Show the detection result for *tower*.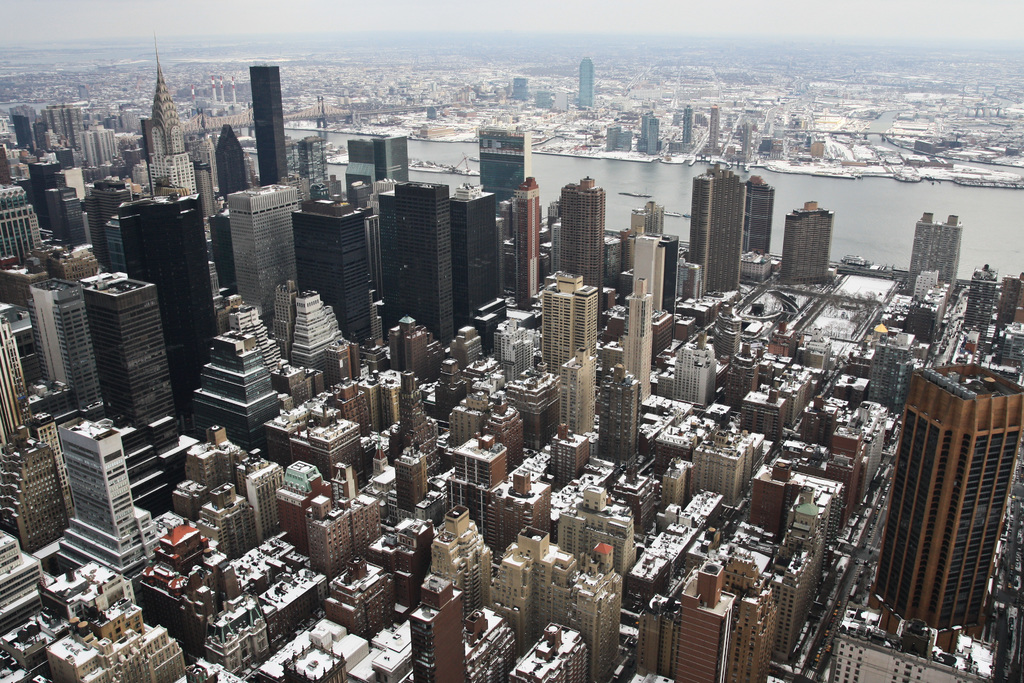
{"left": 513, "top": 183, "right": 536, "bottom": 304}.
